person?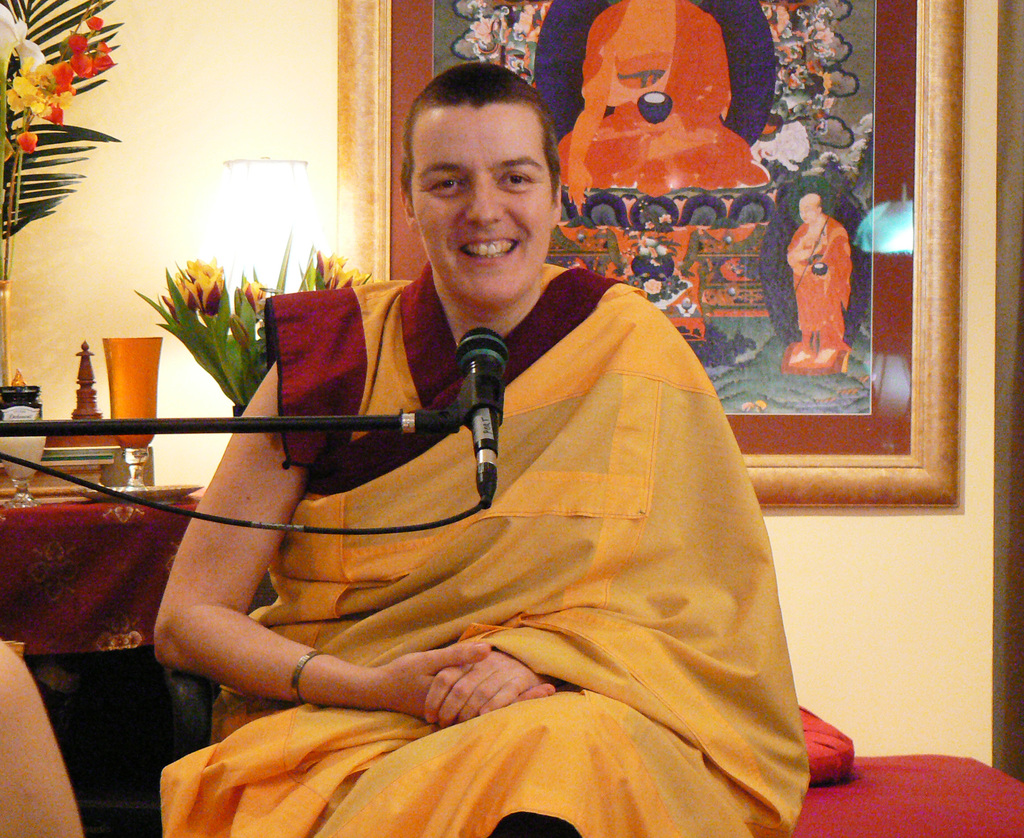
locate(790, 191, 859, 388)
